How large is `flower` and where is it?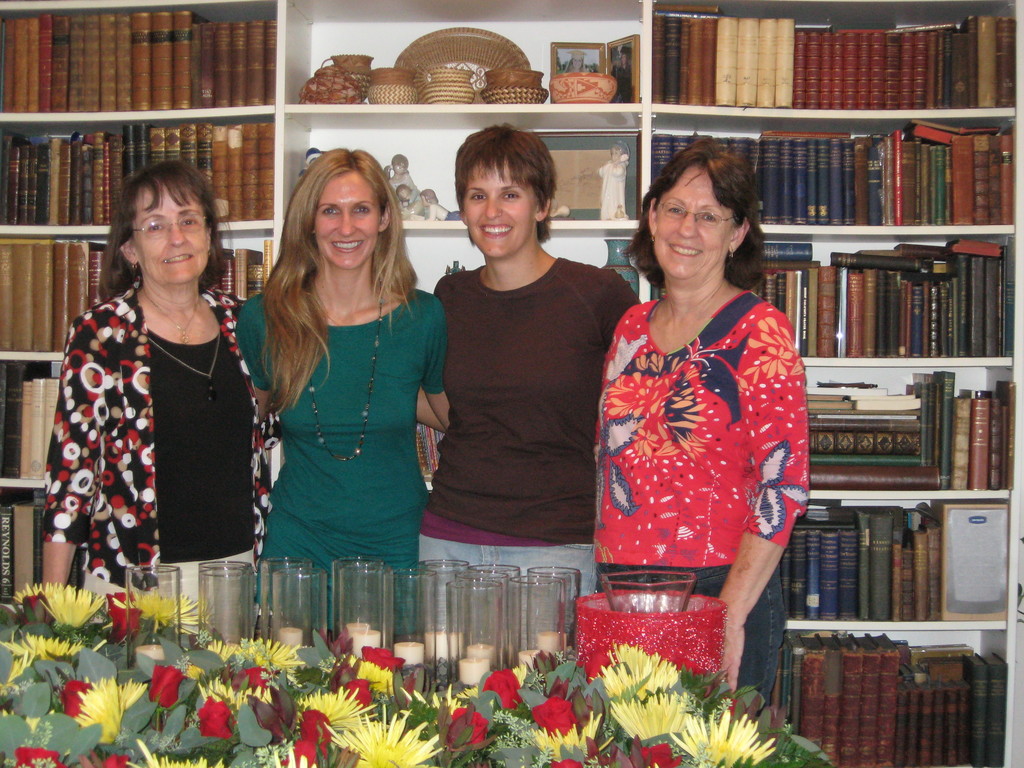
Bounding box: {"left": 92, "top": 754, "right": 133, "bottom": 767}.
